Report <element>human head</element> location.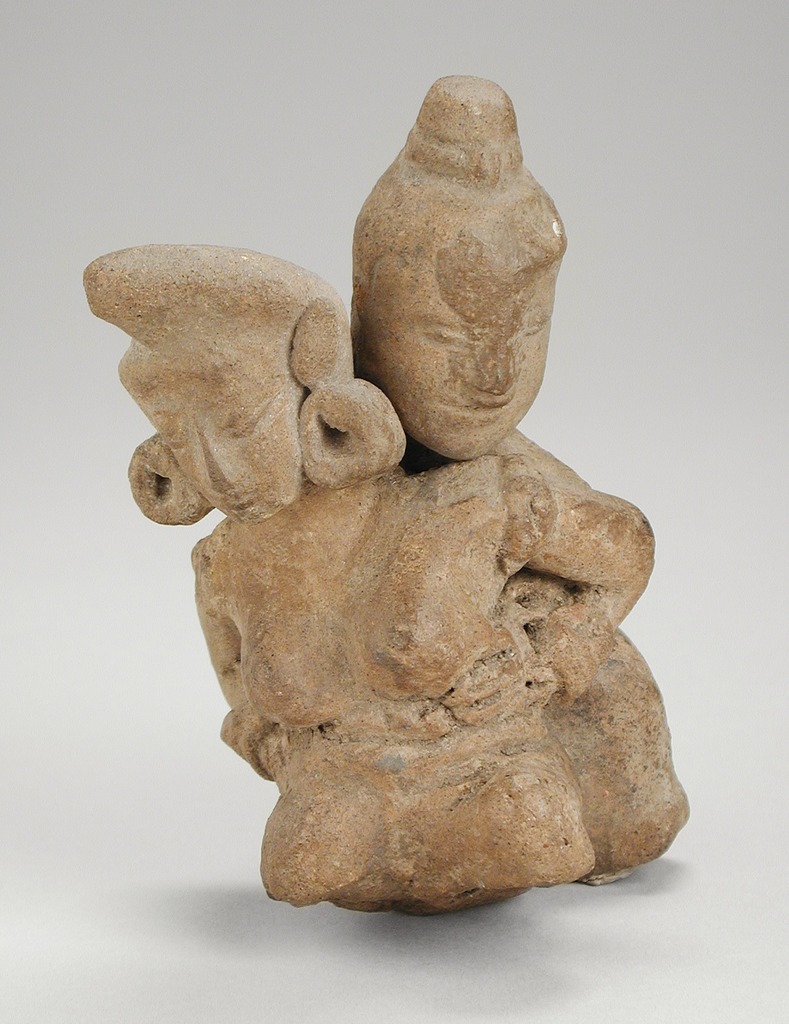
Report: (329,79,577,448).
